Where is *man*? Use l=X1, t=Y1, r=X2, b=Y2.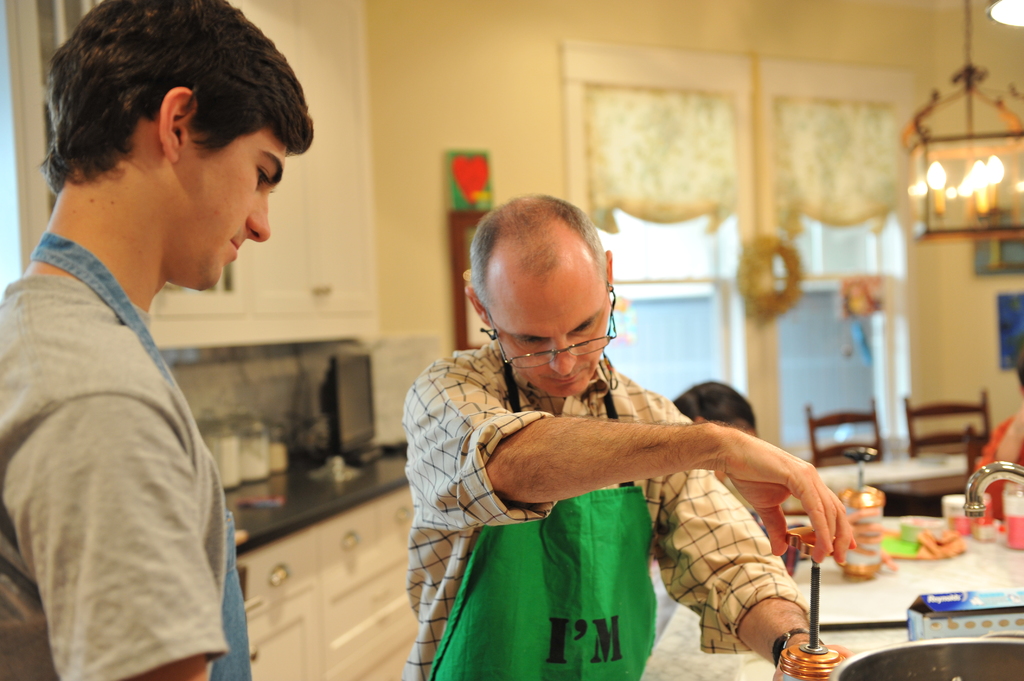
l=401, t=187, r=853, b=680.
